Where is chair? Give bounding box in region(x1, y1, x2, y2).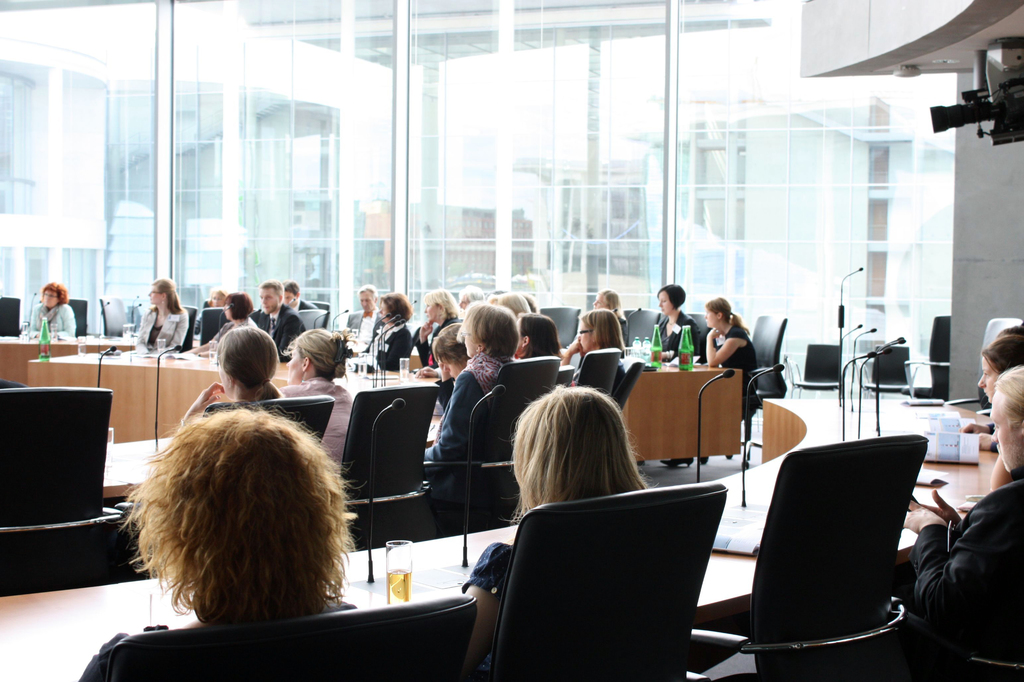
region(747, 440, 949, 676).
